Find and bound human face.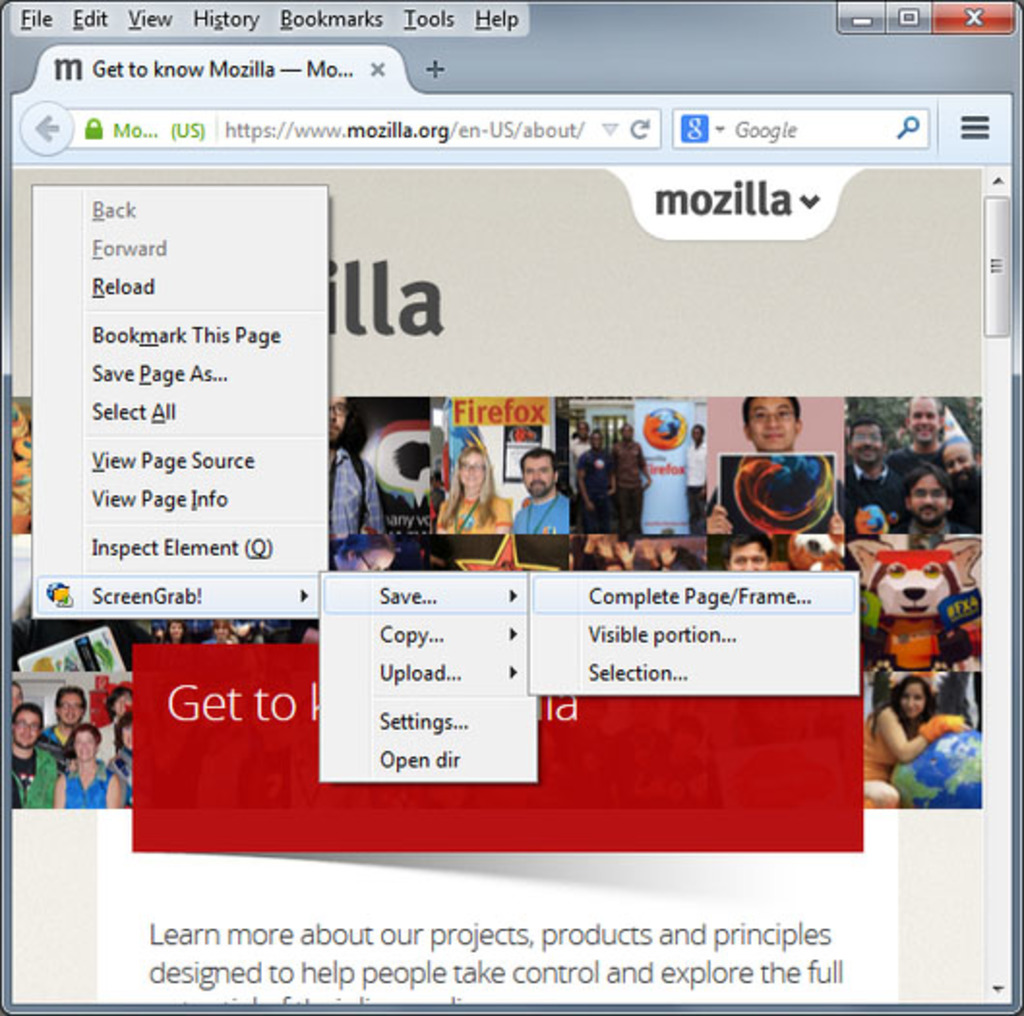
Bound: [60,693,87,726].
